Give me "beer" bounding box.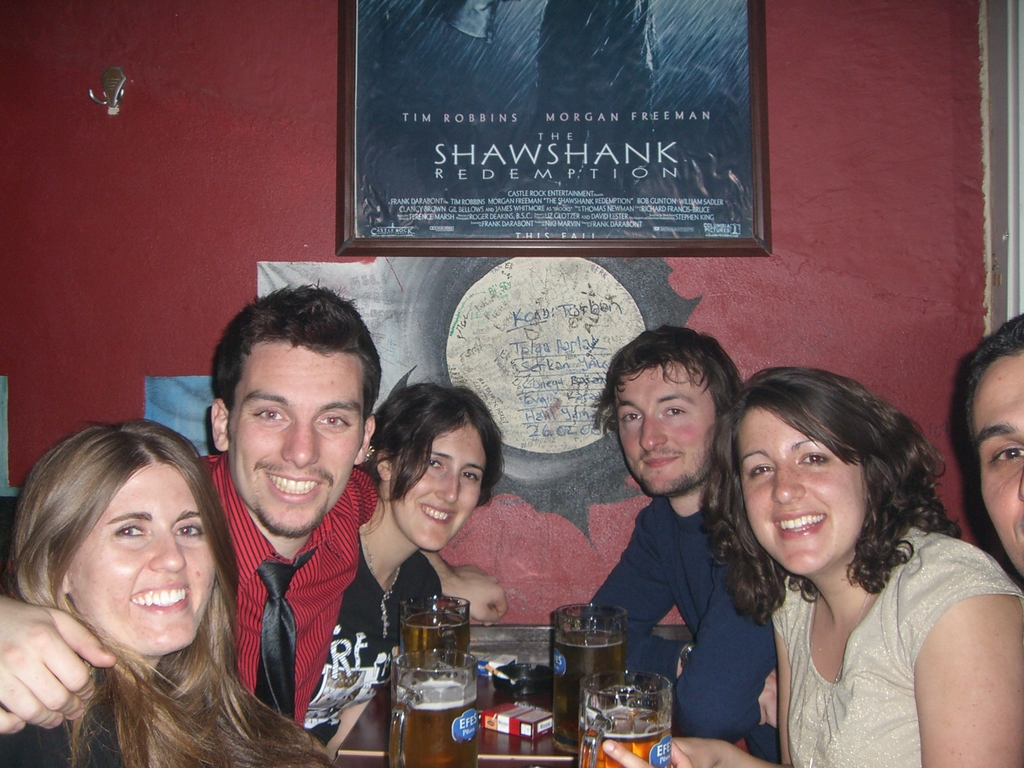
{"x1": 579, "y1": 714, "x2": 675, "y2": 767}.
